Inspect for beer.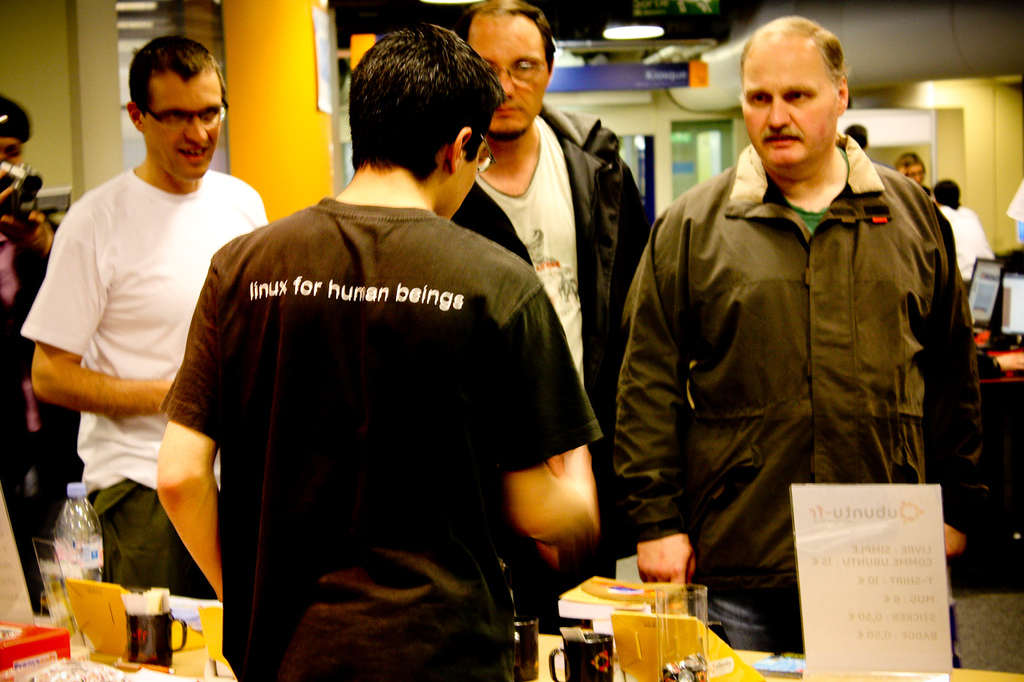
Inspection: 660/572/735/681.
